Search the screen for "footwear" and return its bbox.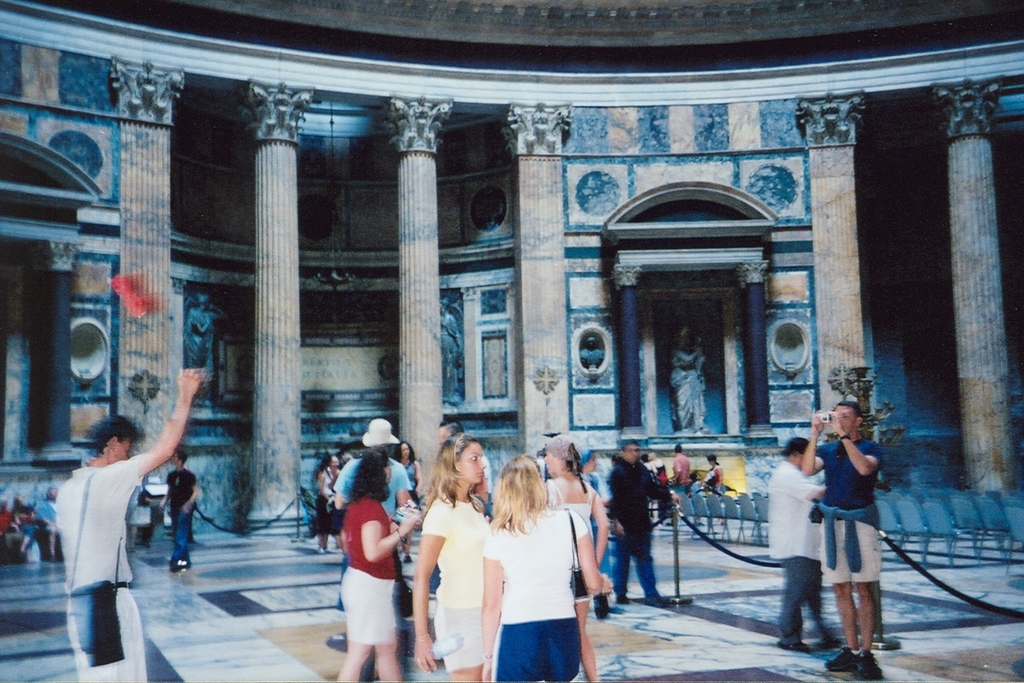
Found: x1=646, y1=594, x2=669, y2=608.
